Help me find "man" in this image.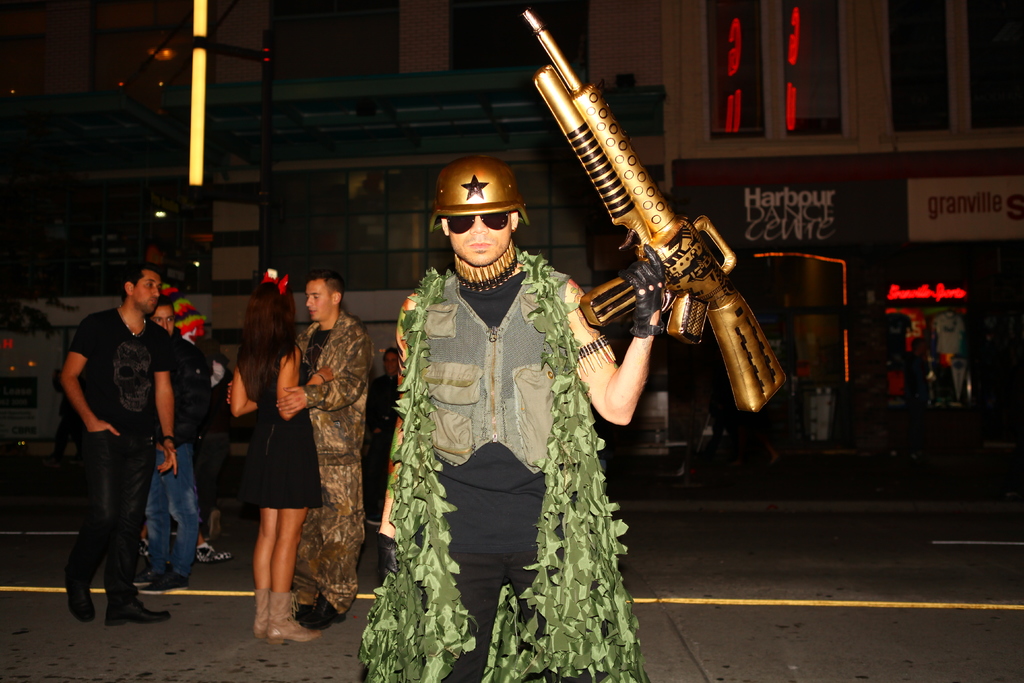
Found it: bbox=[372, 161, 667, 682].
